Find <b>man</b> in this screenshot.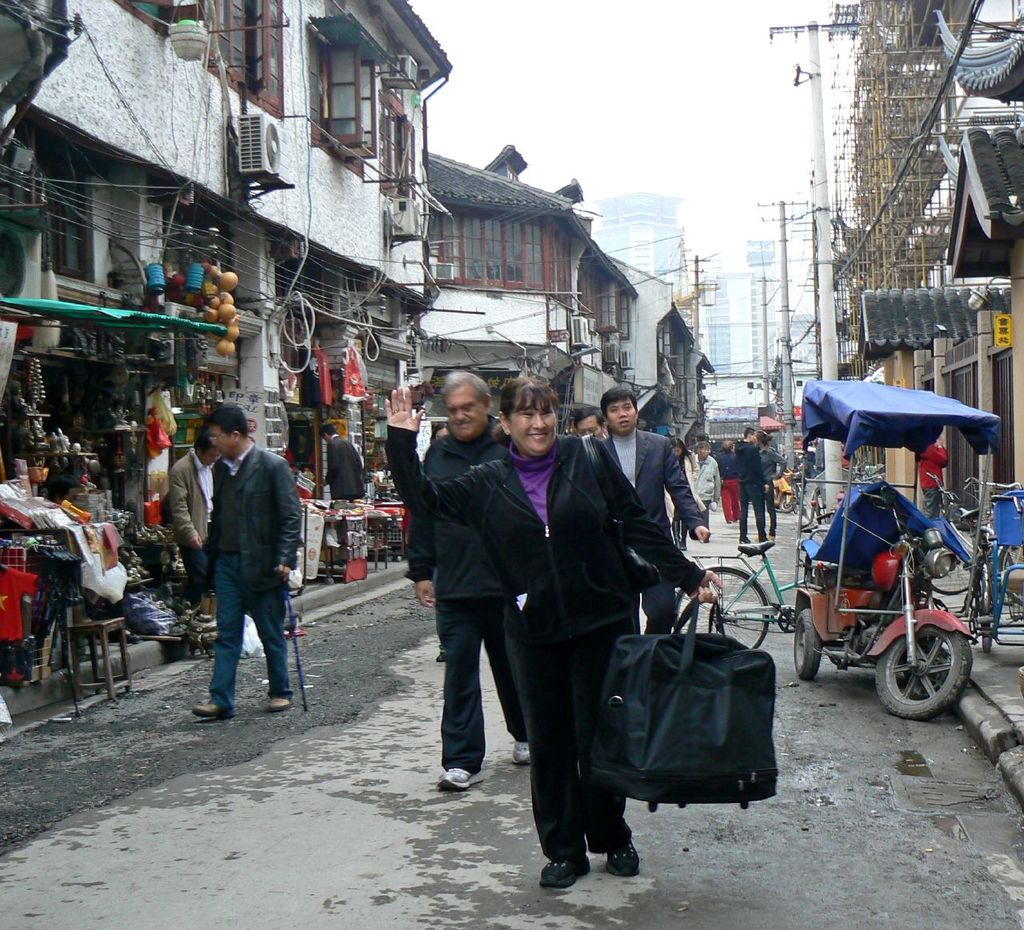
The bounding box for <b>man</b> is left=586, top=387, right=710, bottom=644.
